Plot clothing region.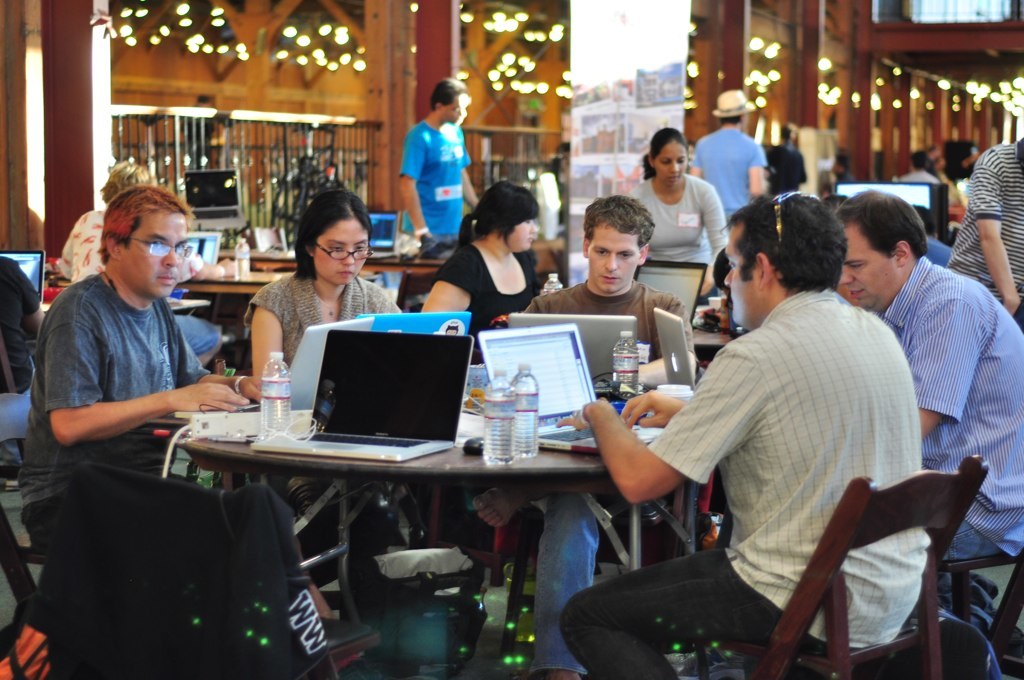
Plotted at pyautogui.locateOnScreen(561, 287, 933, 679).
